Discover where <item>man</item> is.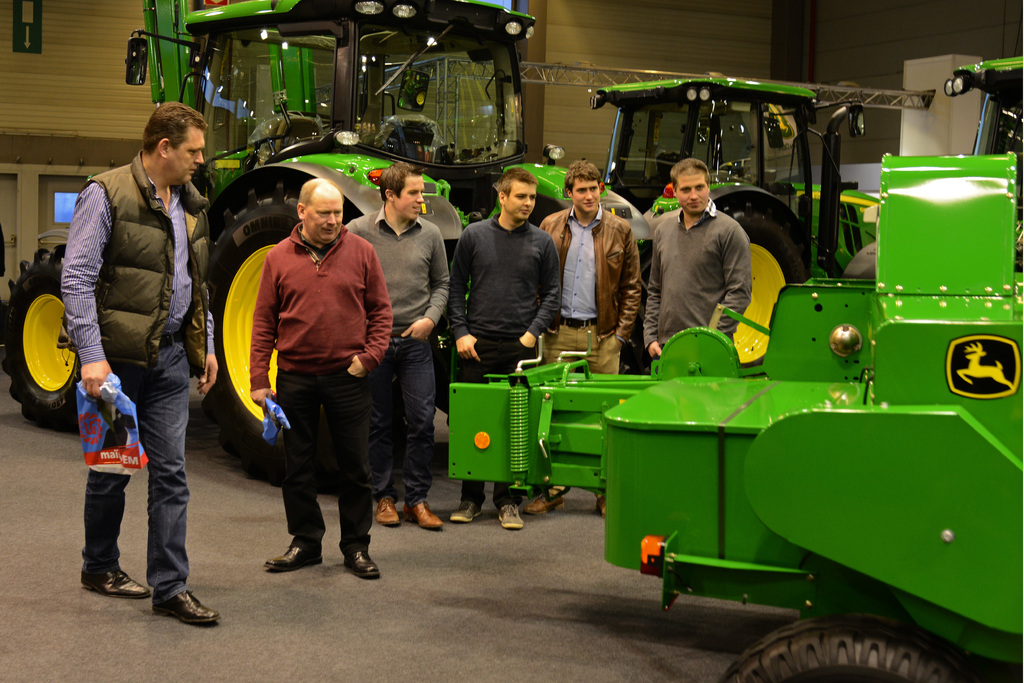
Discovered at 339,165,451,530.
